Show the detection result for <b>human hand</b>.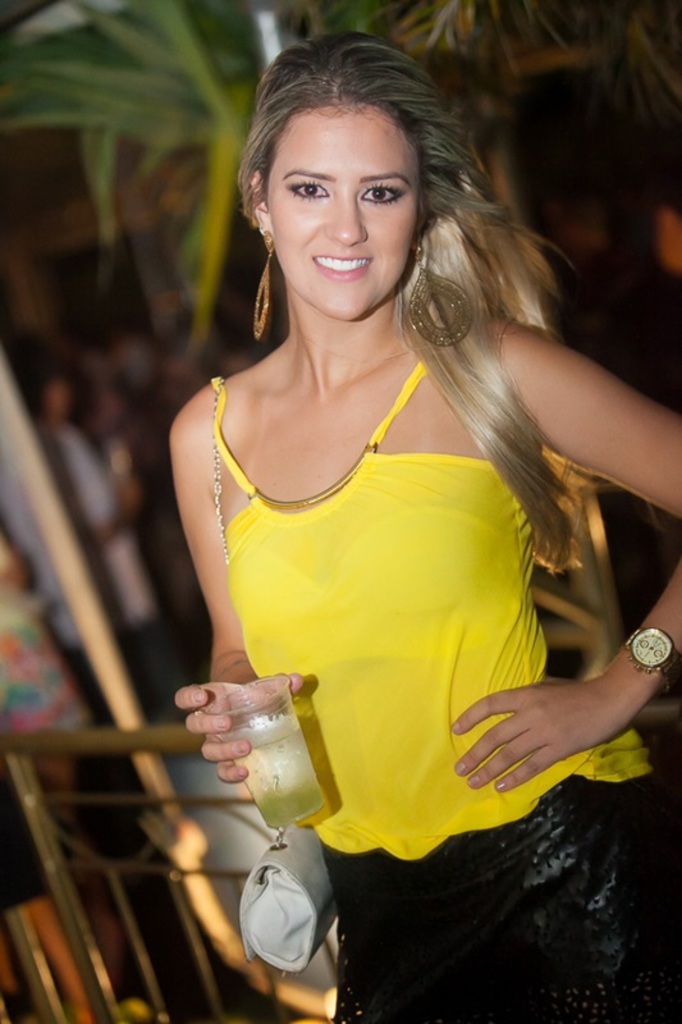
174,667,305,786.
